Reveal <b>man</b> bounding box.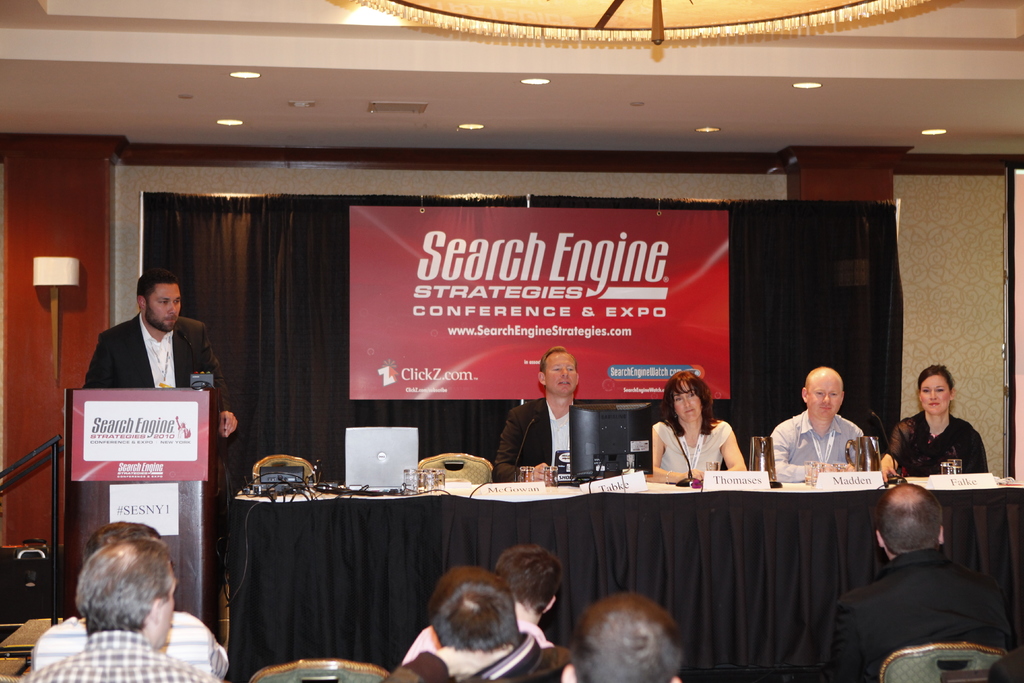
Revealed: [561,594,683,682].
